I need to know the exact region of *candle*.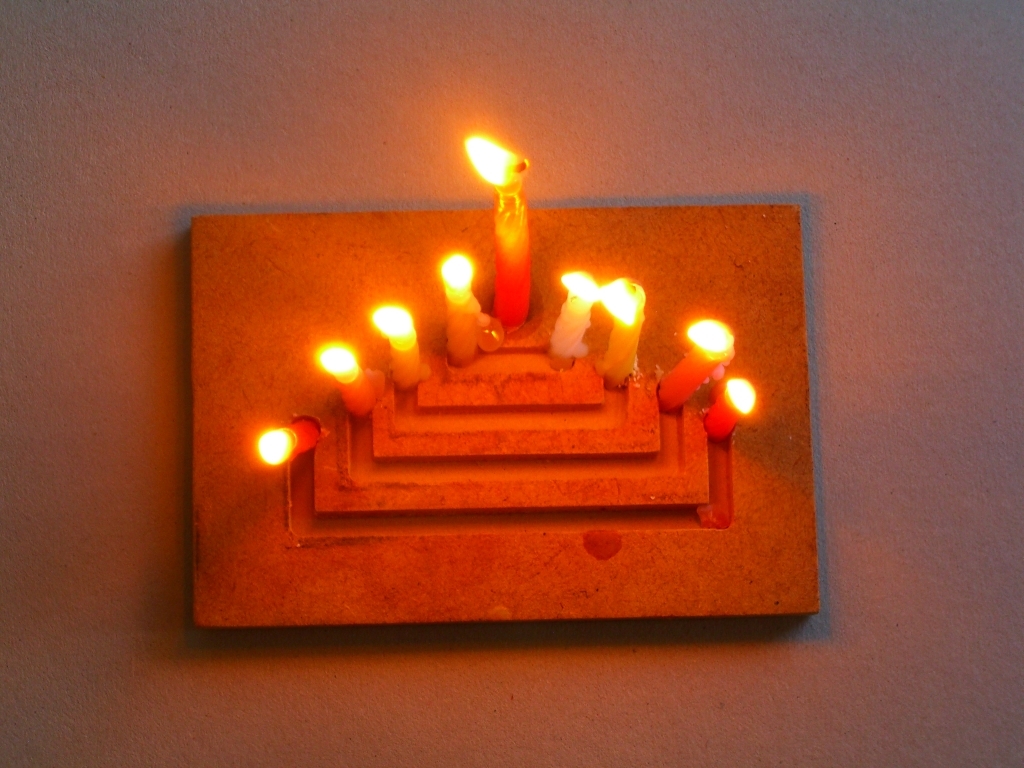
Region: <bbox>651, 317, 739, 422</bbox>.
